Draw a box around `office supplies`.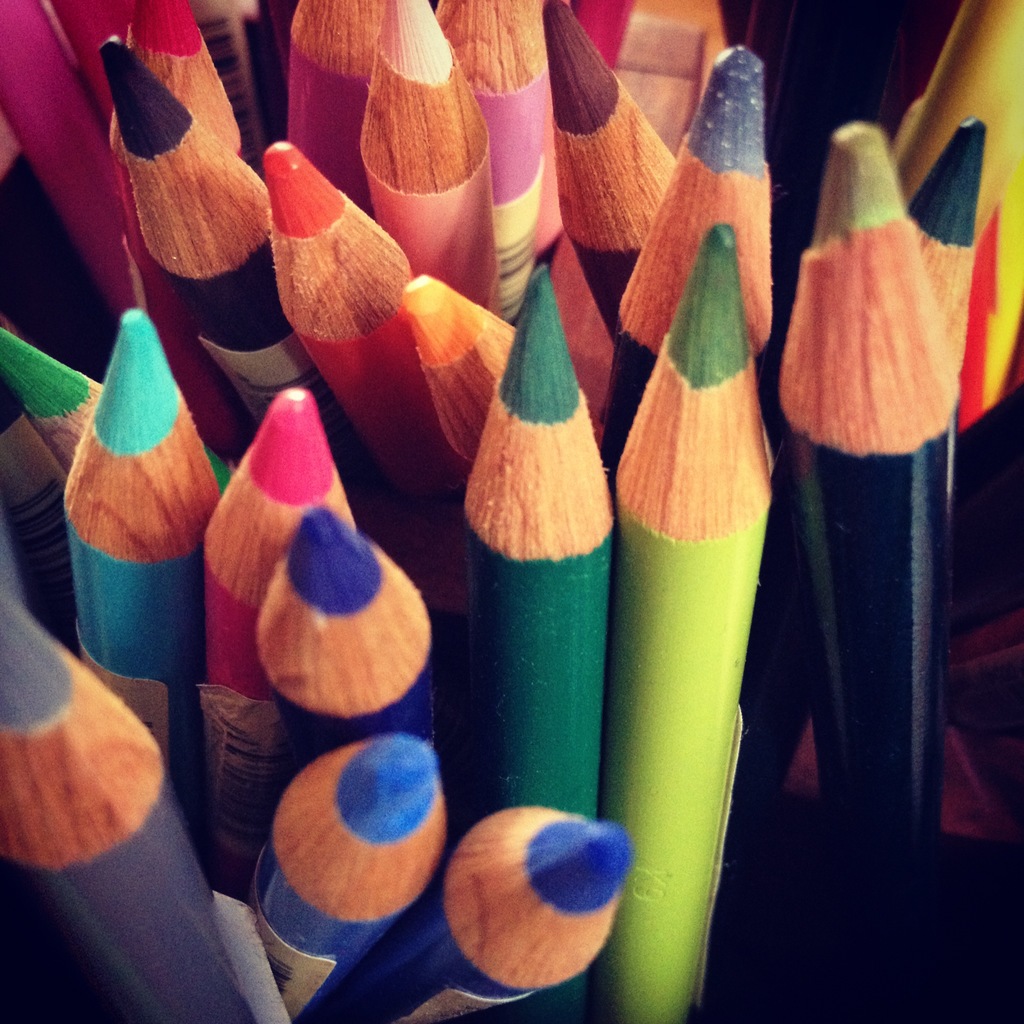
{"left": 193, "top": 374, "right": 355, "bottom": 836}.
